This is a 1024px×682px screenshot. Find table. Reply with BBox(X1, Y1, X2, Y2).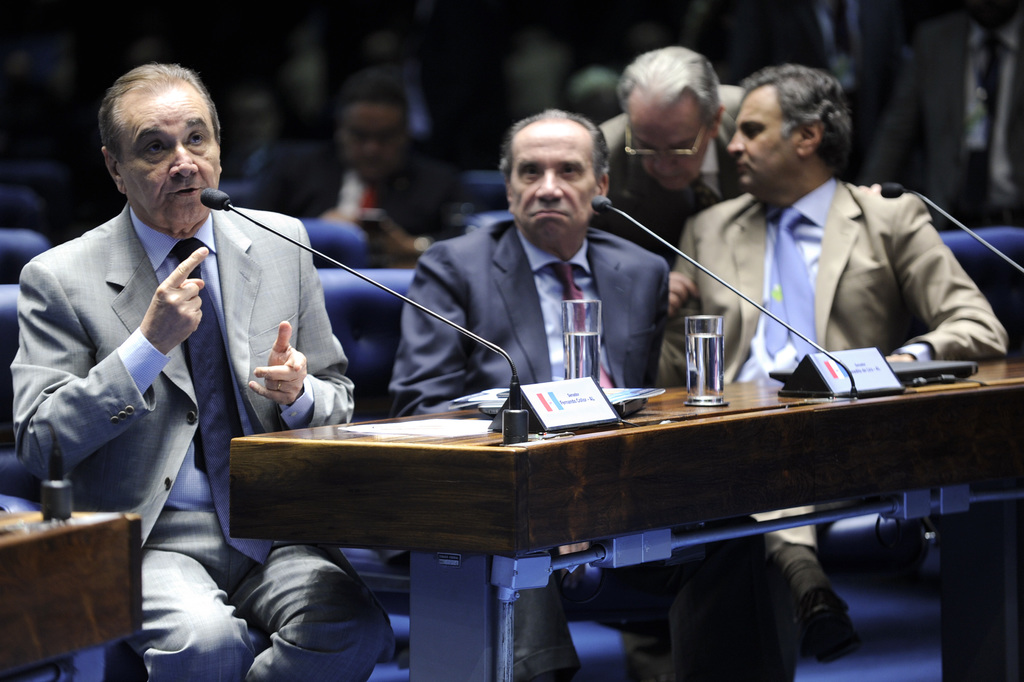
BBox(0, 512, 144, 681).
